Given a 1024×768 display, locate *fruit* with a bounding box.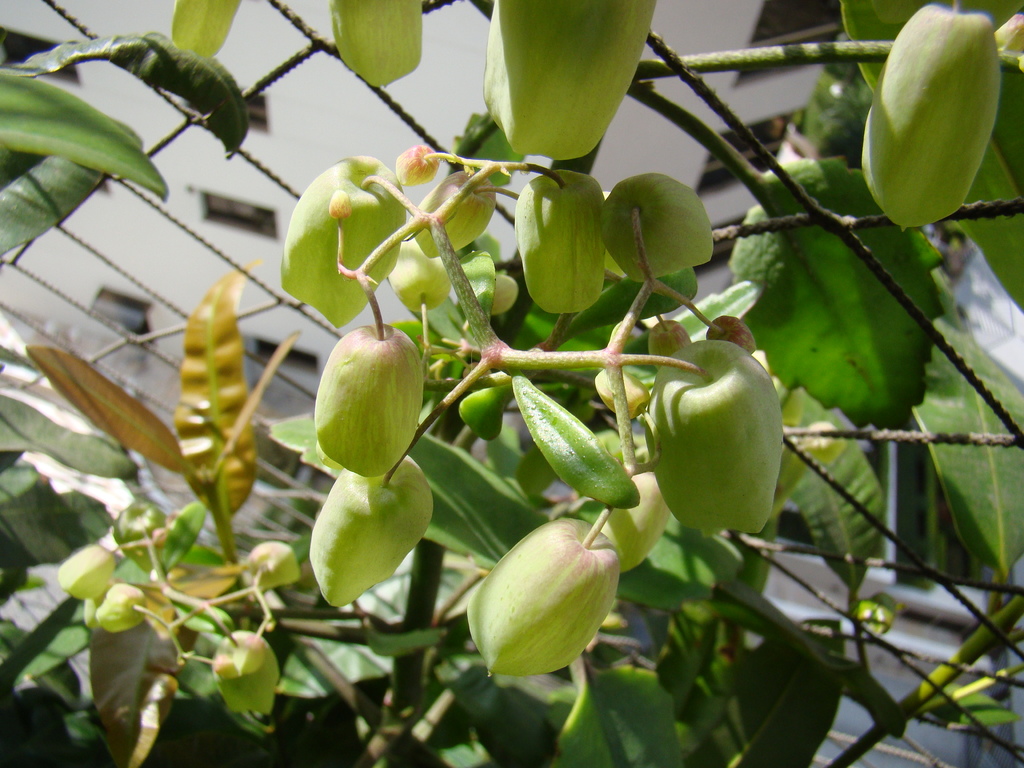
Located: 459/516/619/680.
